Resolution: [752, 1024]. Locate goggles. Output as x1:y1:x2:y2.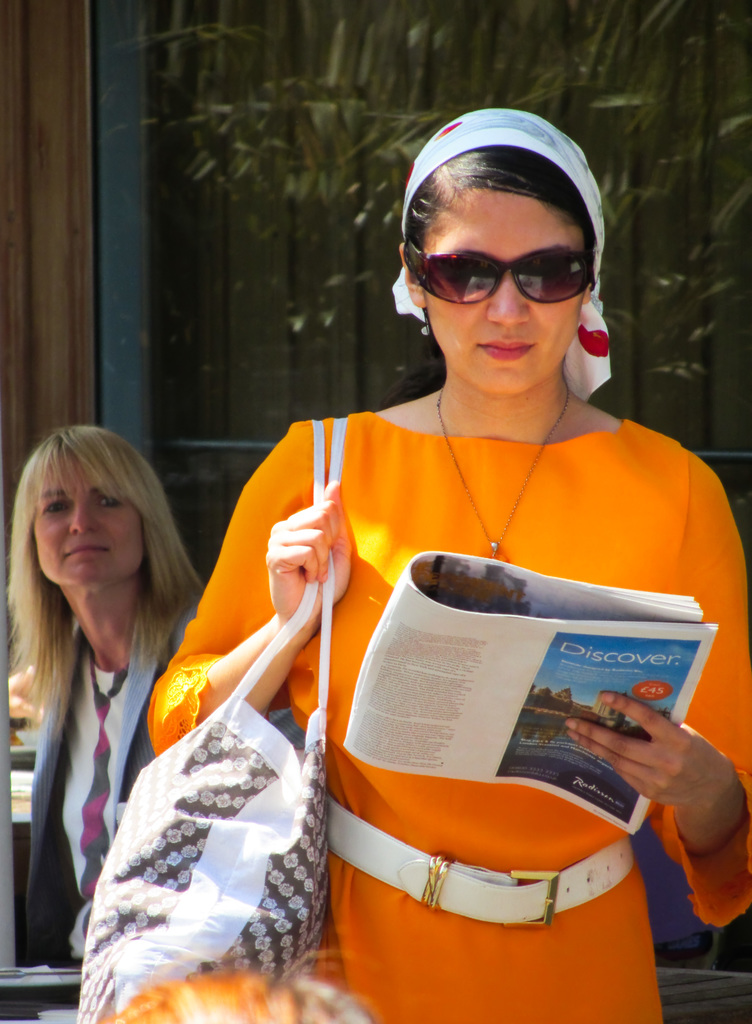
402:235:593:301.
